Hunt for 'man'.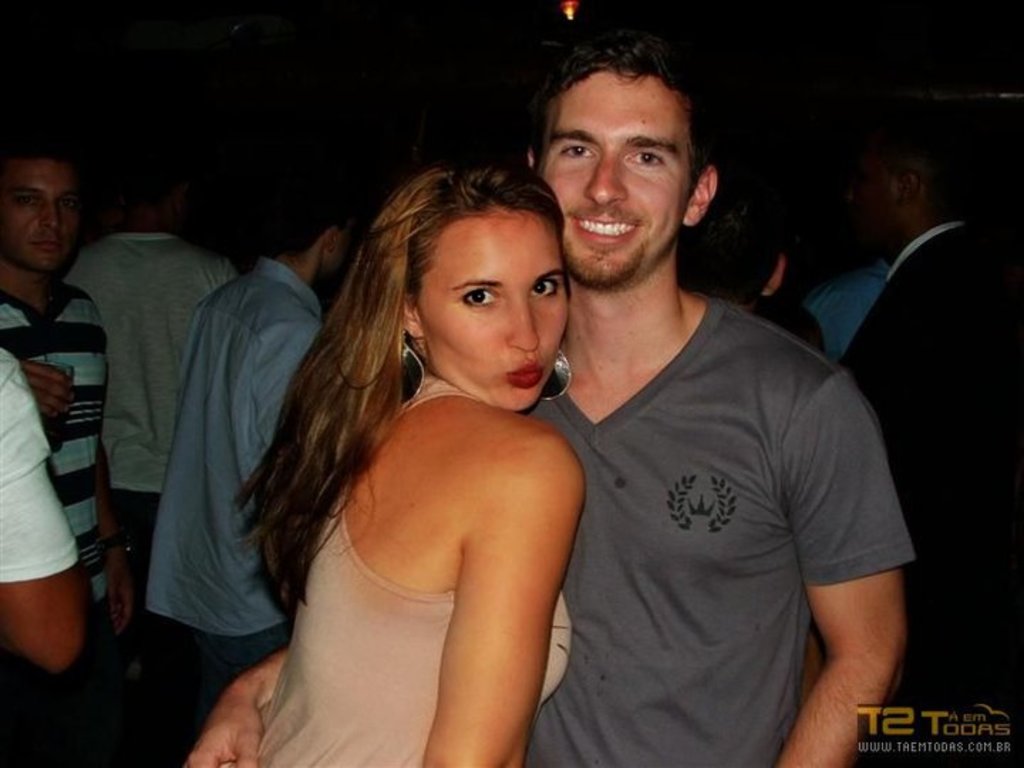
Hunted down at box(0, 346, 97, 684).
